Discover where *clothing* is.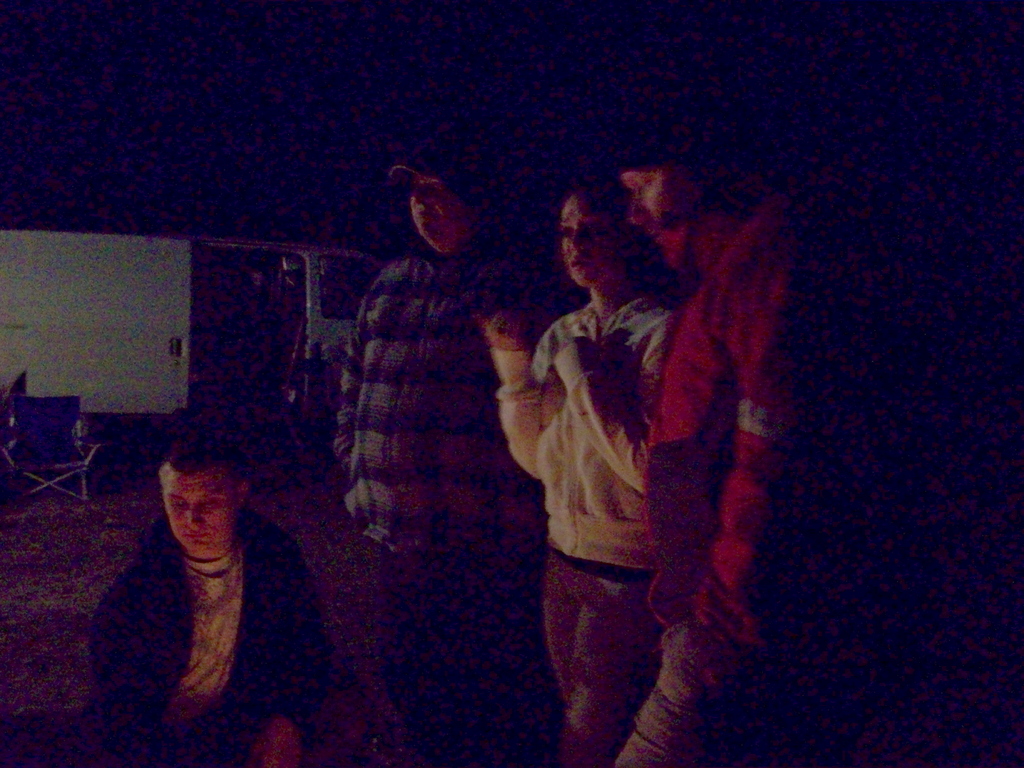
Discovered at box=[76, 469, 347, 748].
